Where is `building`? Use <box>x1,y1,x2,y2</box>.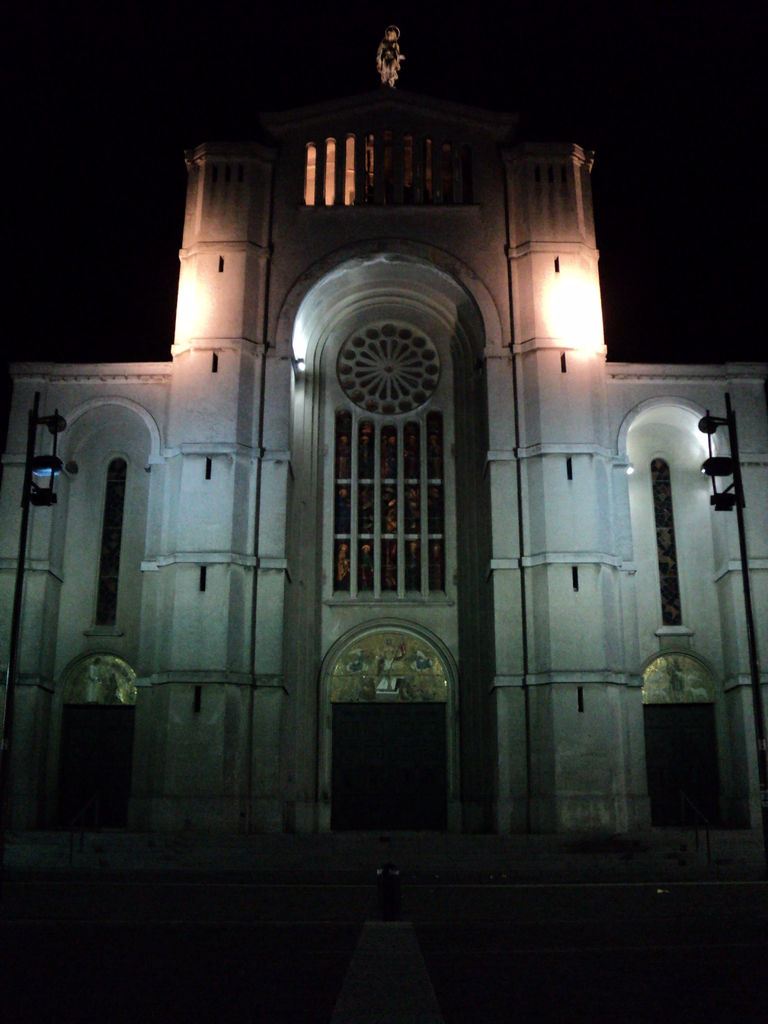
<box>0,18,767,943</box>.
